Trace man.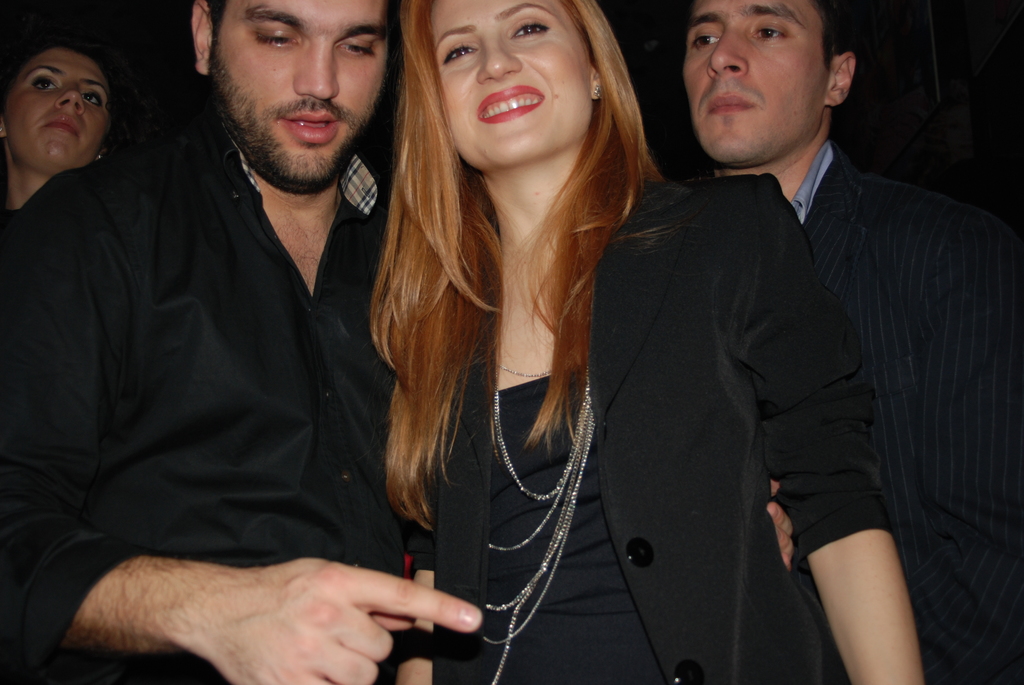
Traced to (603, 0, 1006, 632).
